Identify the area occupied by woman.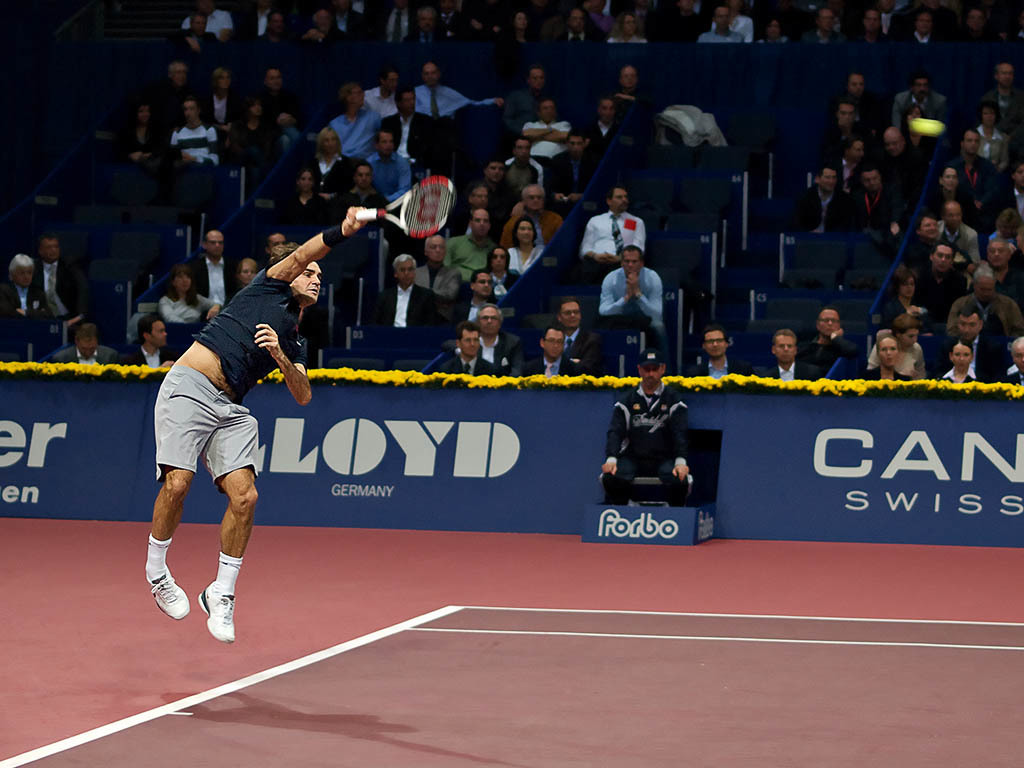
Area: <region>503, 221, 542, 277</region>.
